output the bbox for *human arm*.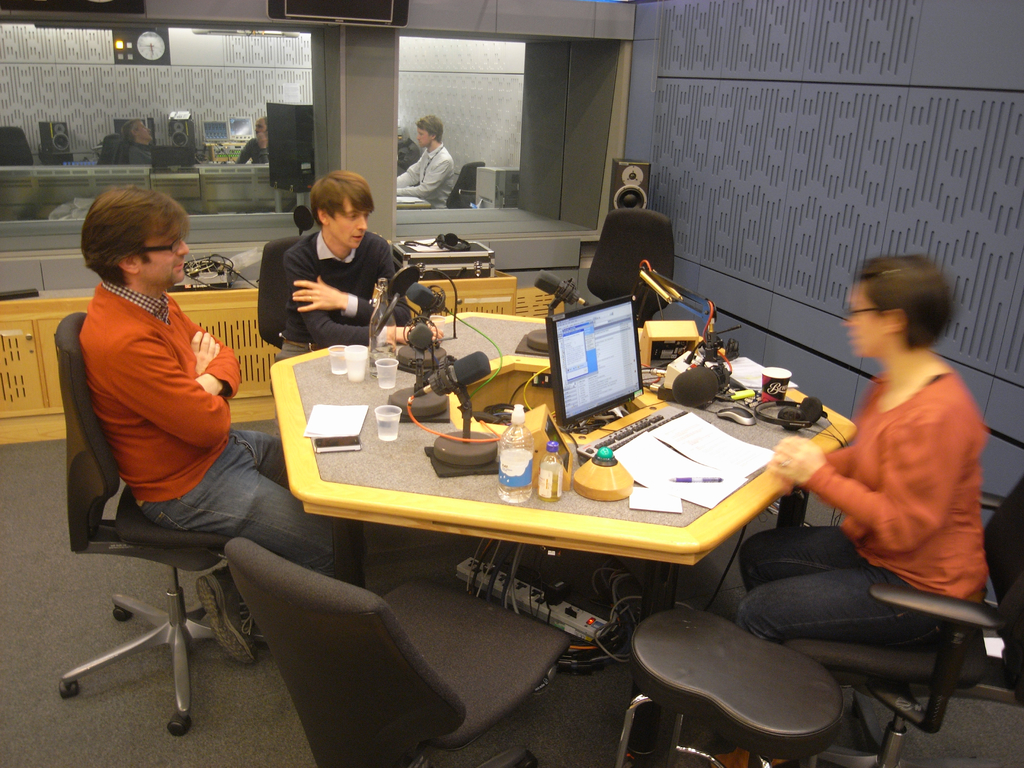
[x1=235, y1=141, x2=251, y2=164].
